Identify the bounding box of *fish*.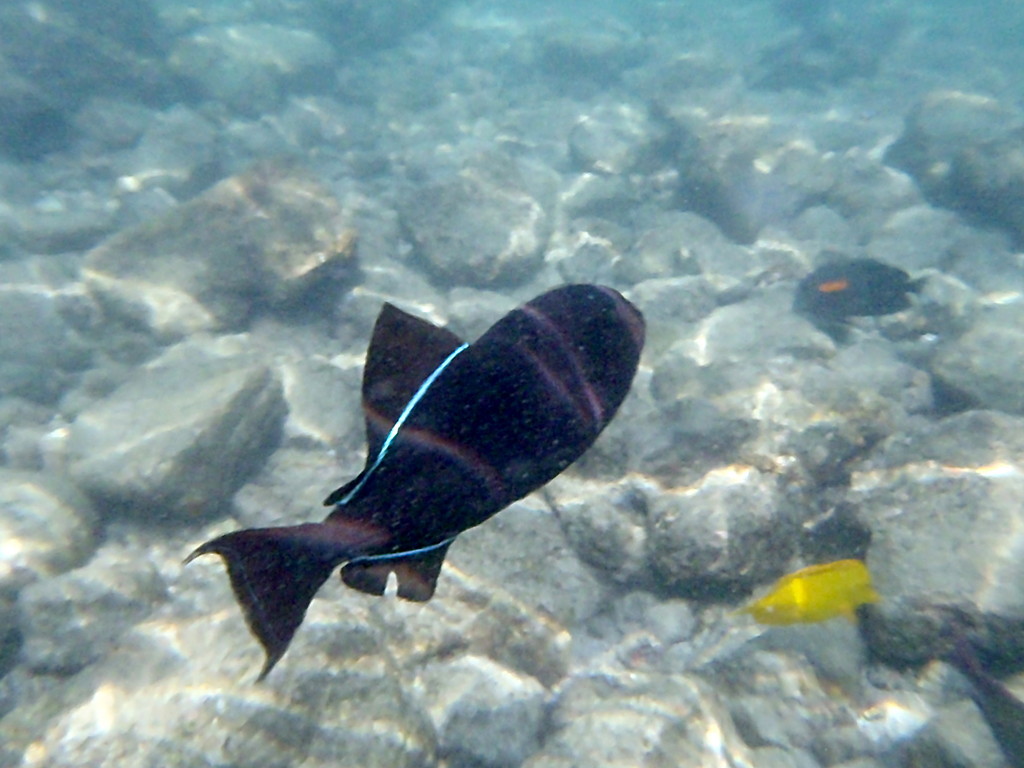
161, 293, 636, 704.
